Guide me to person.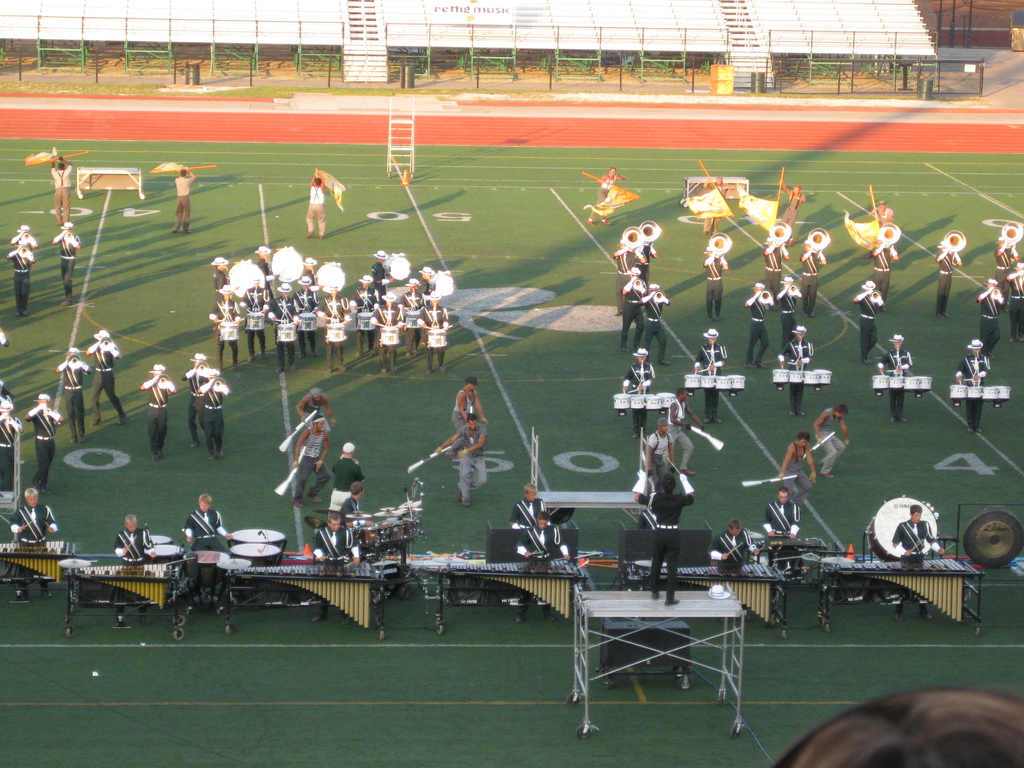
Guidance: detection(777, 431, 818, 502).
